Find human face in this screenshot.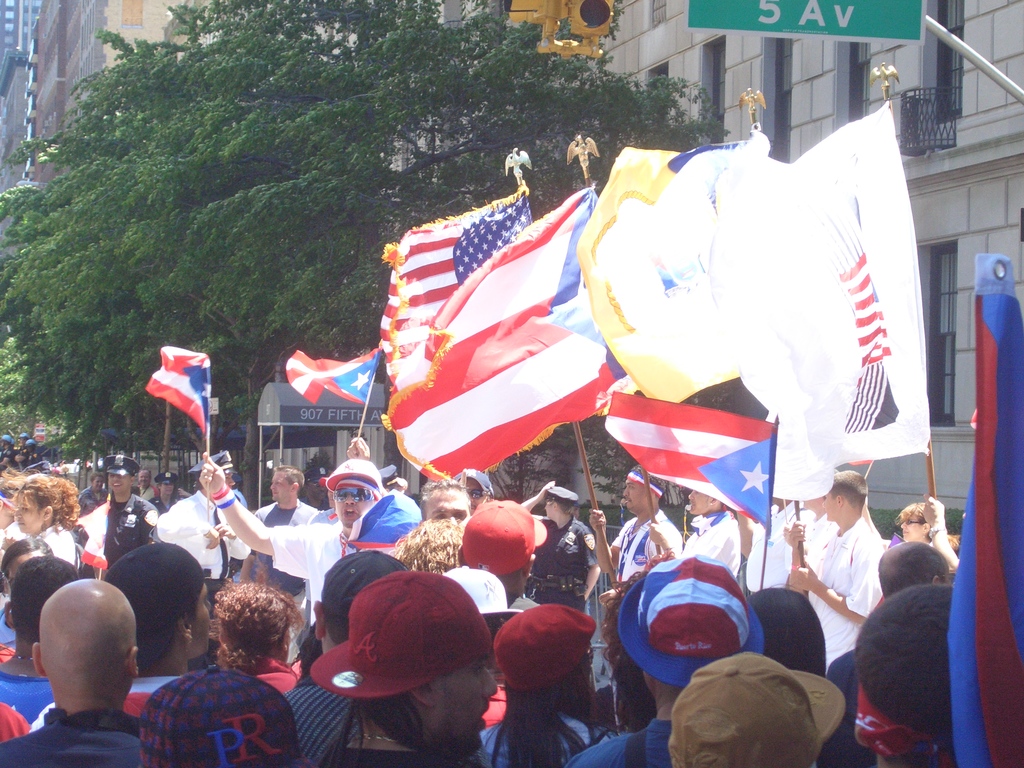
The bounding box for human face is 93, 476, 103, 492.
